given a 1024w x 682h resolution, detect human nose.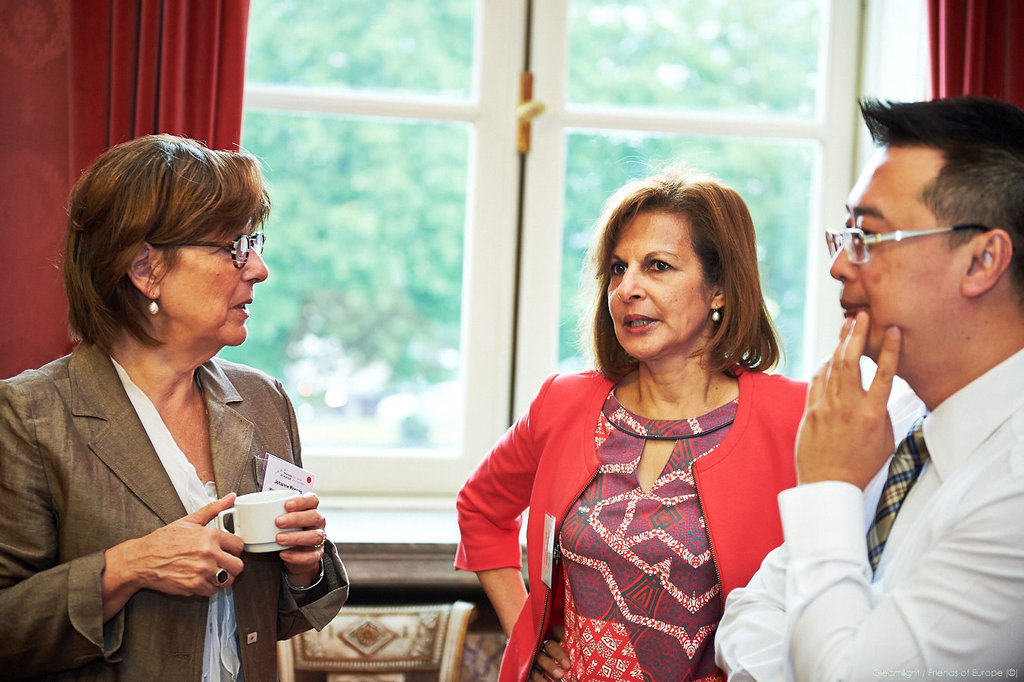
{"x1": 615, "y1": 257, "x2": 646, "y2": 305}.
